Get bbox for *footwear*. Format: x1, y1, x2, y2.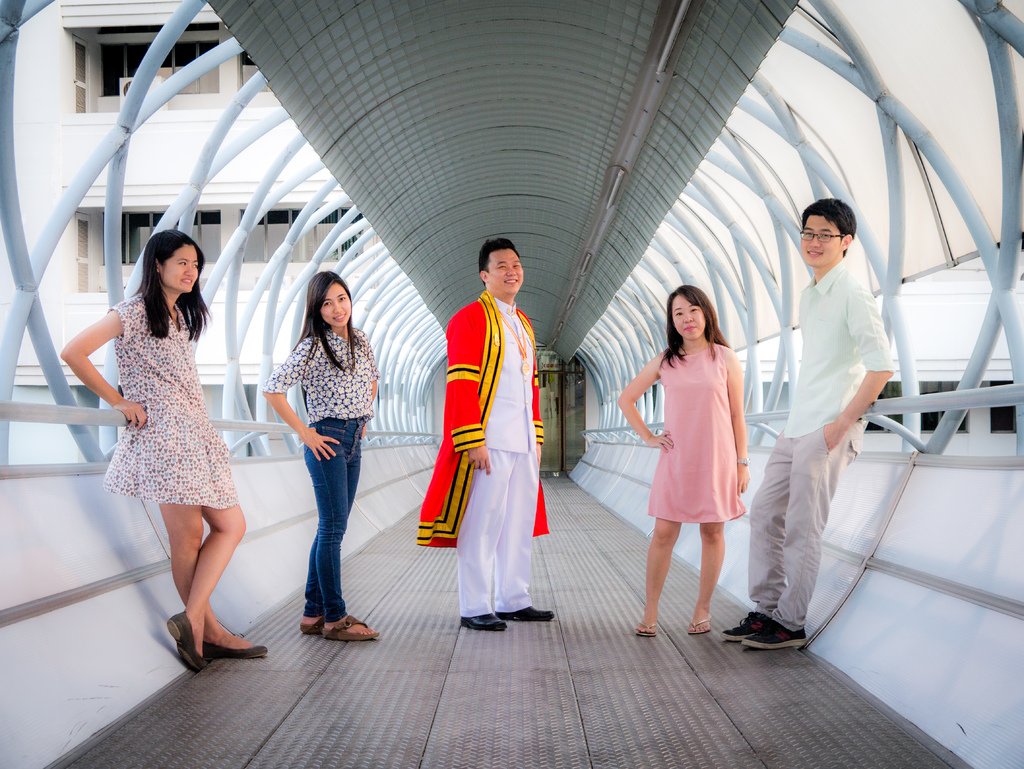
638, 623, 653, 637.
